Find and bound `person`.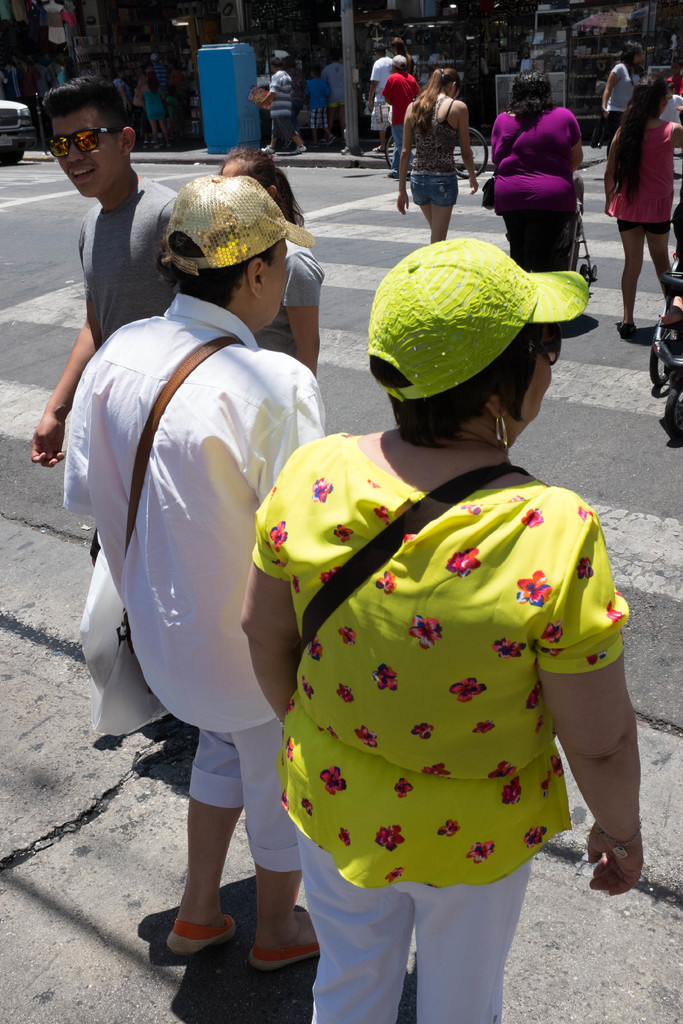
Bound: bbox(237, 235, 648, 1023).
